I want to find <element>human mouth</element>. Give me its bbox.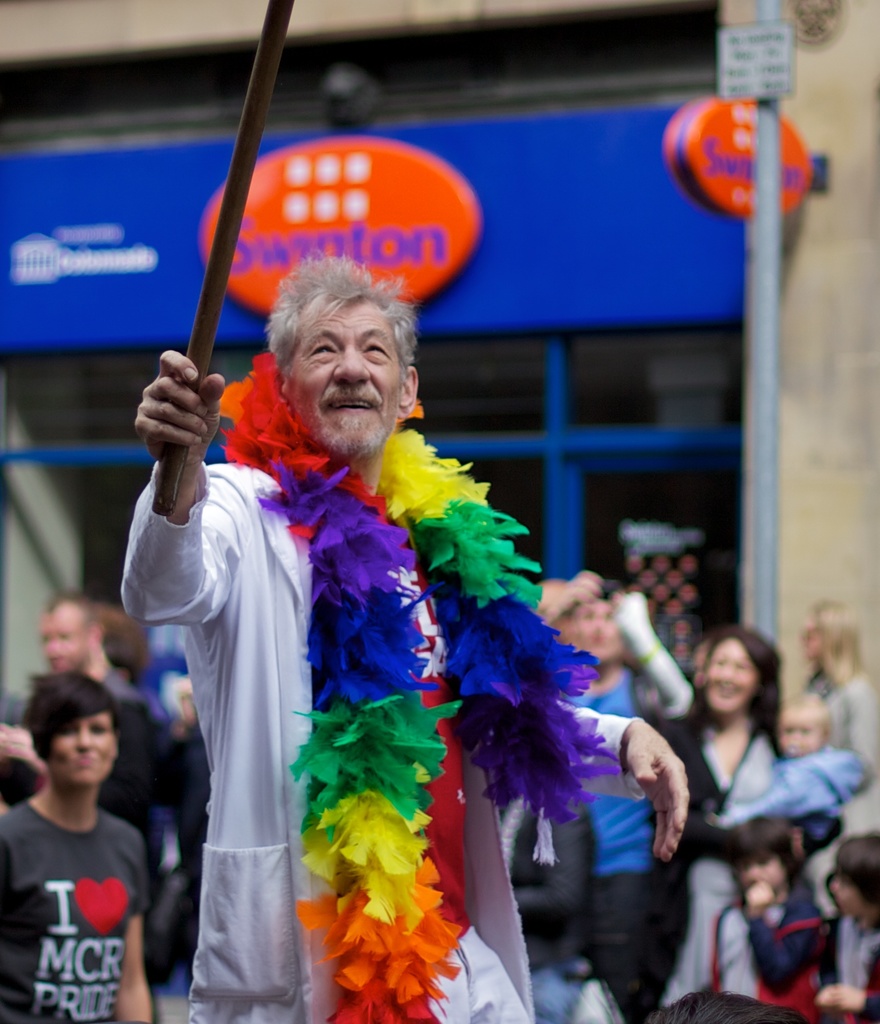
crop(323, 392, 374, 418).
